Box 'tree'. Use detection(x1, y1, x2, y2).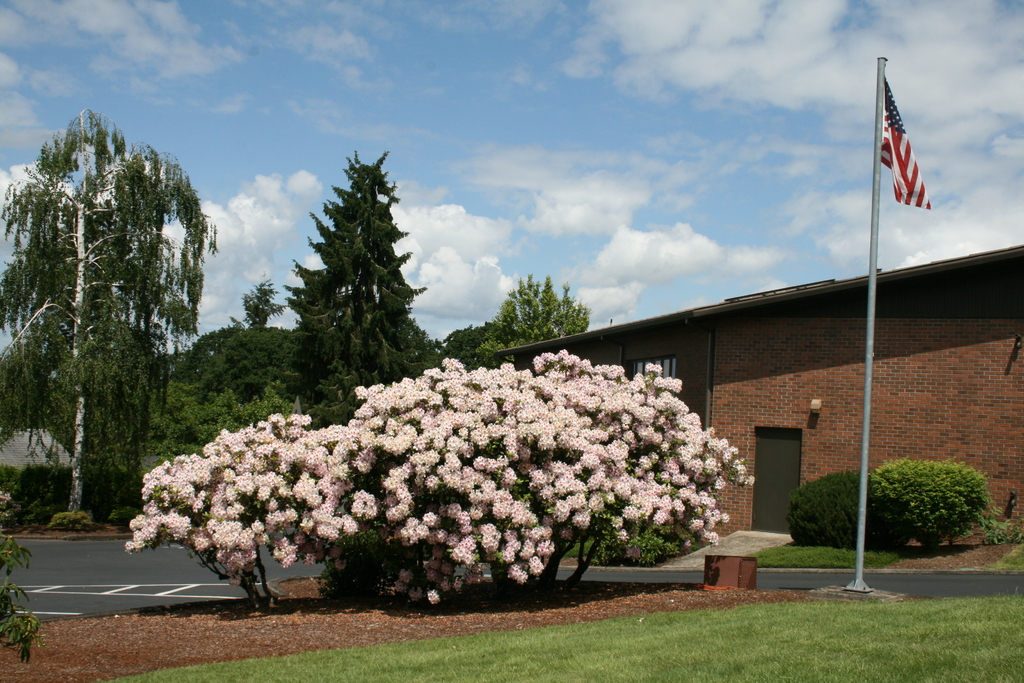
detection(276, 145, 447, 425).
